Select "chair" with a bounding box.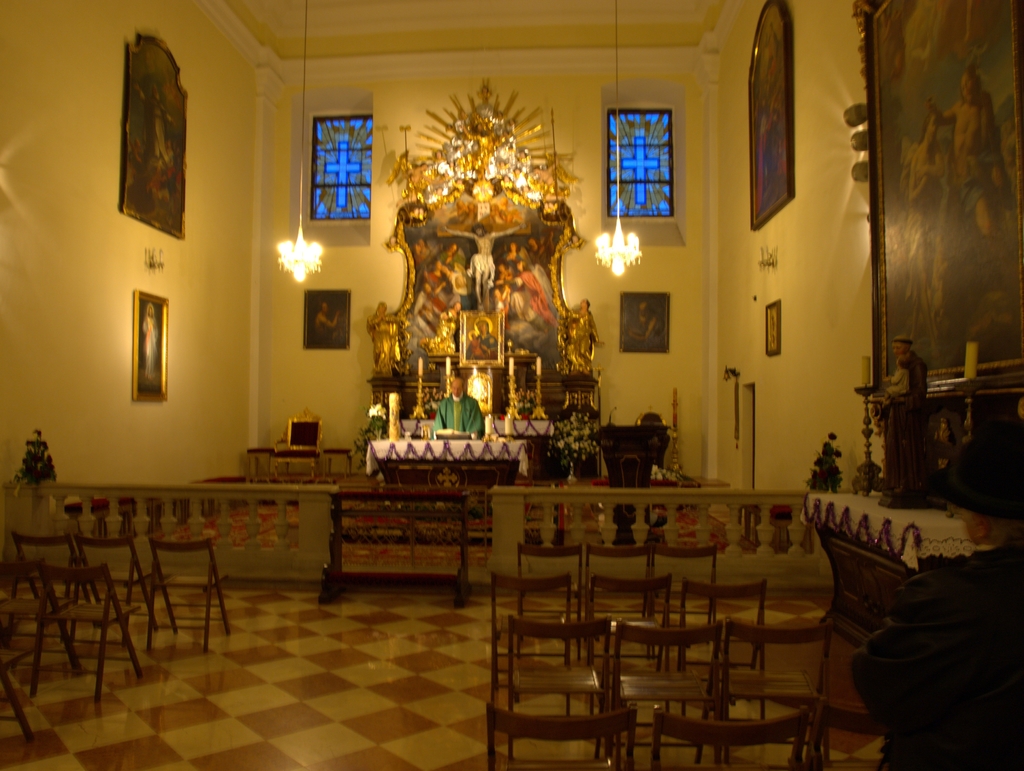
pyautogui.locateOnScreen(514, 540, 587, 651).
